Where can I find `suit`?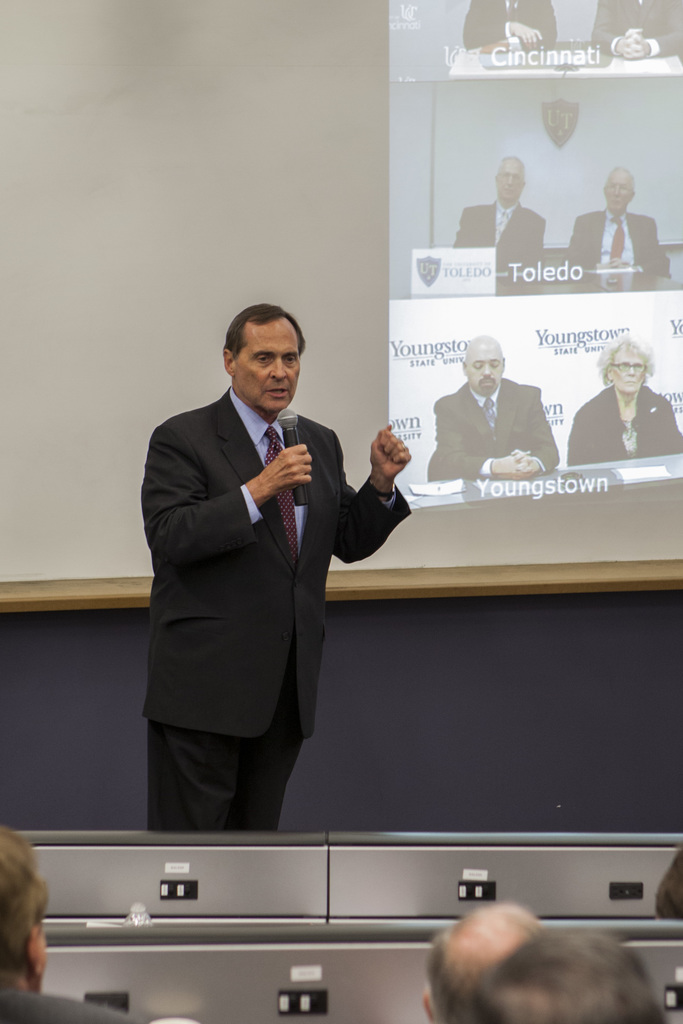
You can find it at BBox(142, 291, 395, 854).
